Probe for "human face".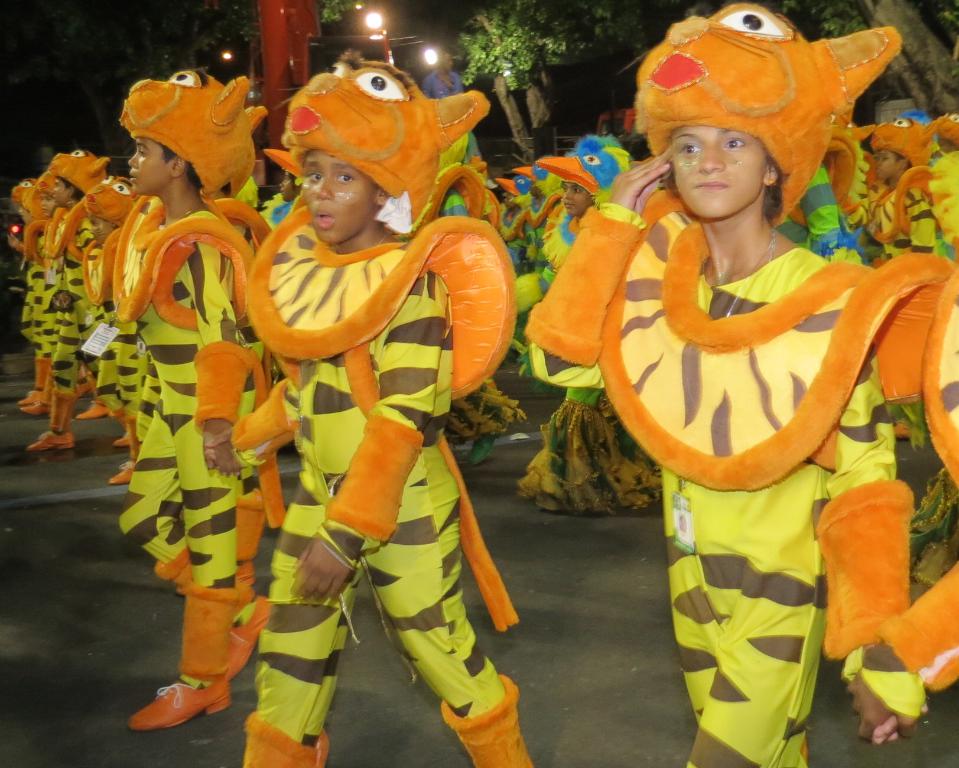
Probe result: region(53, 177, 72, 207).
